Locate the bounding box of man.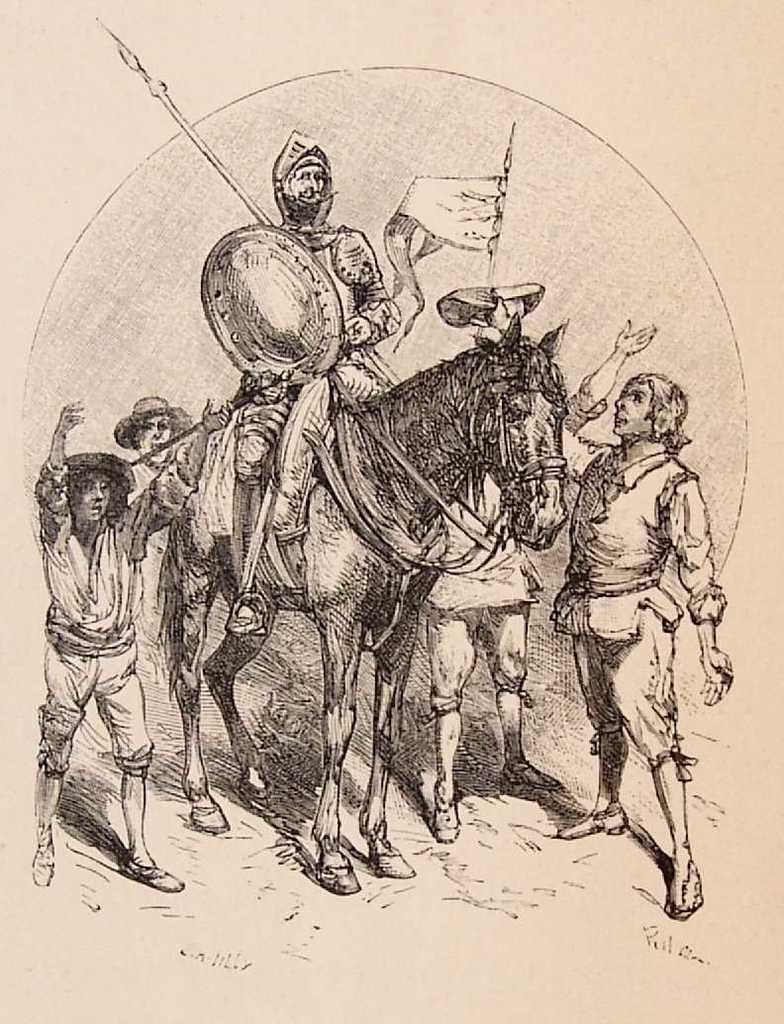
Bounding box: crop(29, 398, 229, 891).
